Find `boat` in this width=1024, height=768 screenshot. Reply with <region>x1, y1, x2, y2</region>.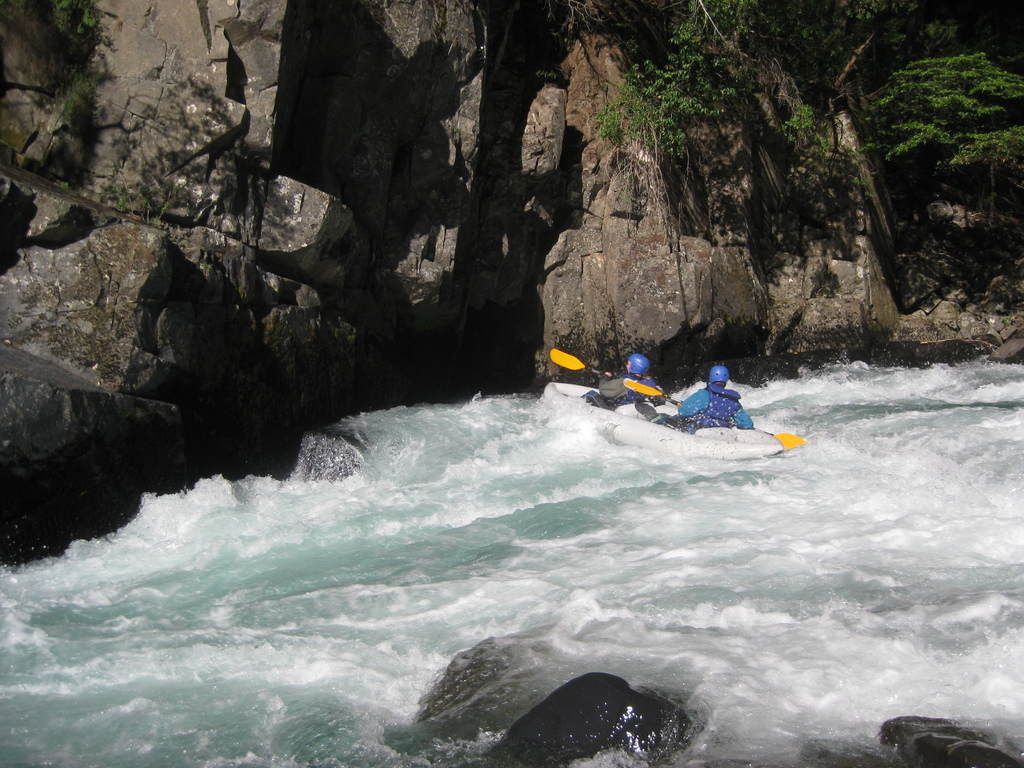
<region>524, 361, 842, 463</region>.
